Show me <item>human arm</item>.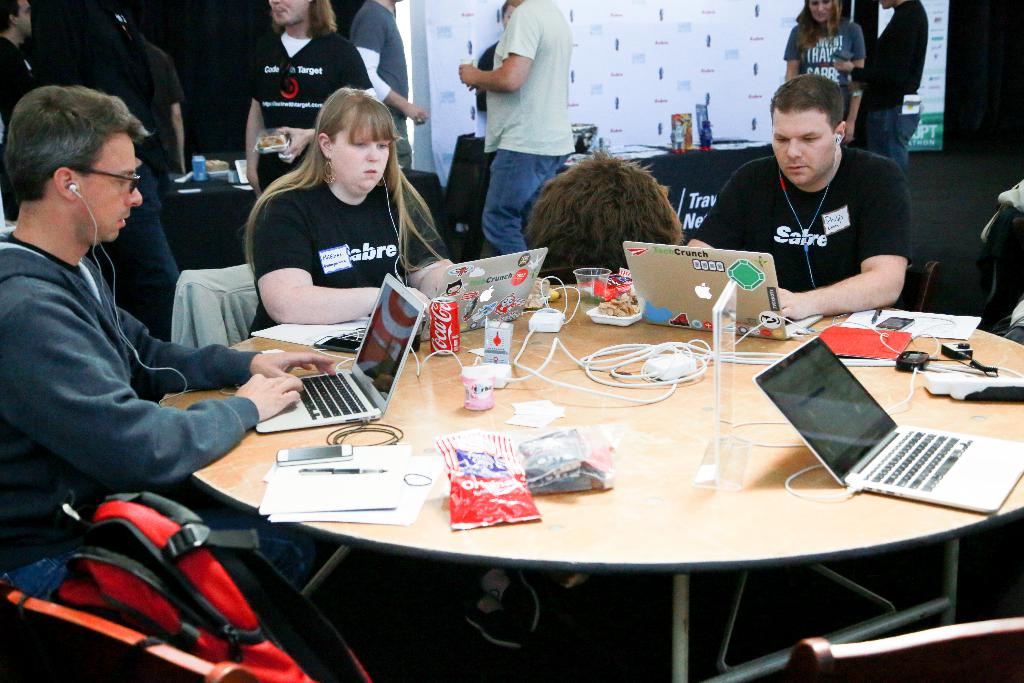
<item>human arm</item> is here: [x1=783, y1=27, x2=802, y2=82].
